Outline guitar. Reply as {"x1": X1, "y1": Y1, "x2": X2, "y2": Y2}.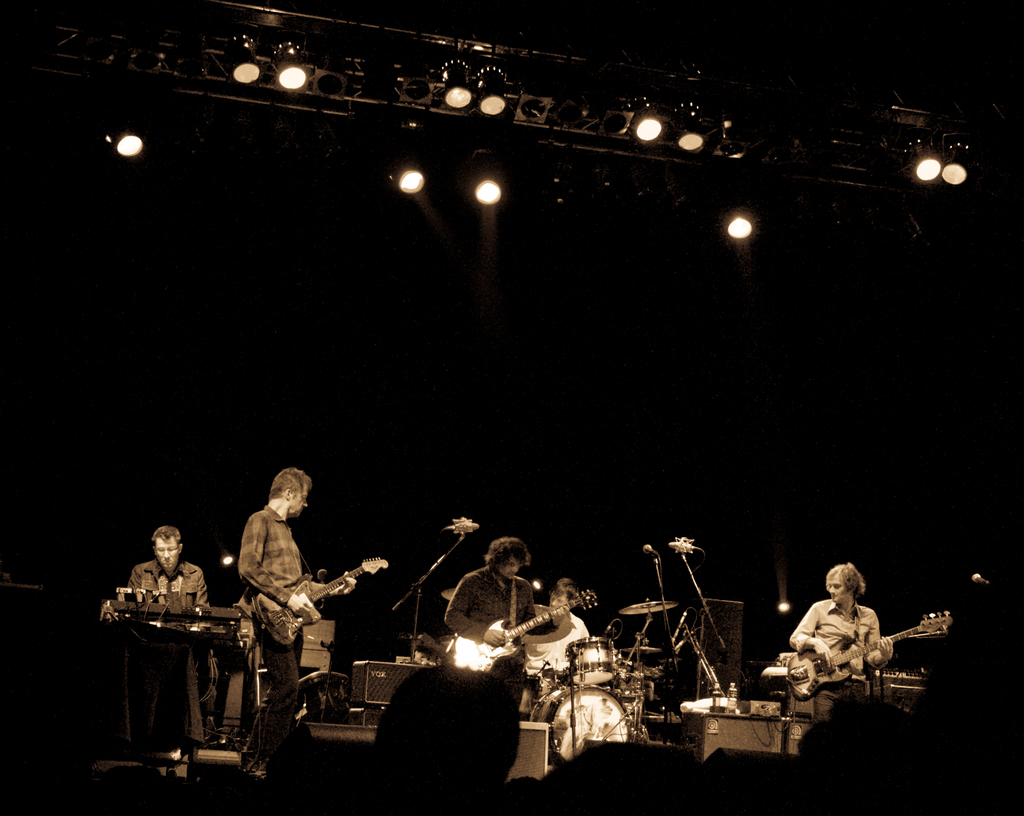
{"x1": 451, "y1": 589, "x2": 602, "y2": 671}.
